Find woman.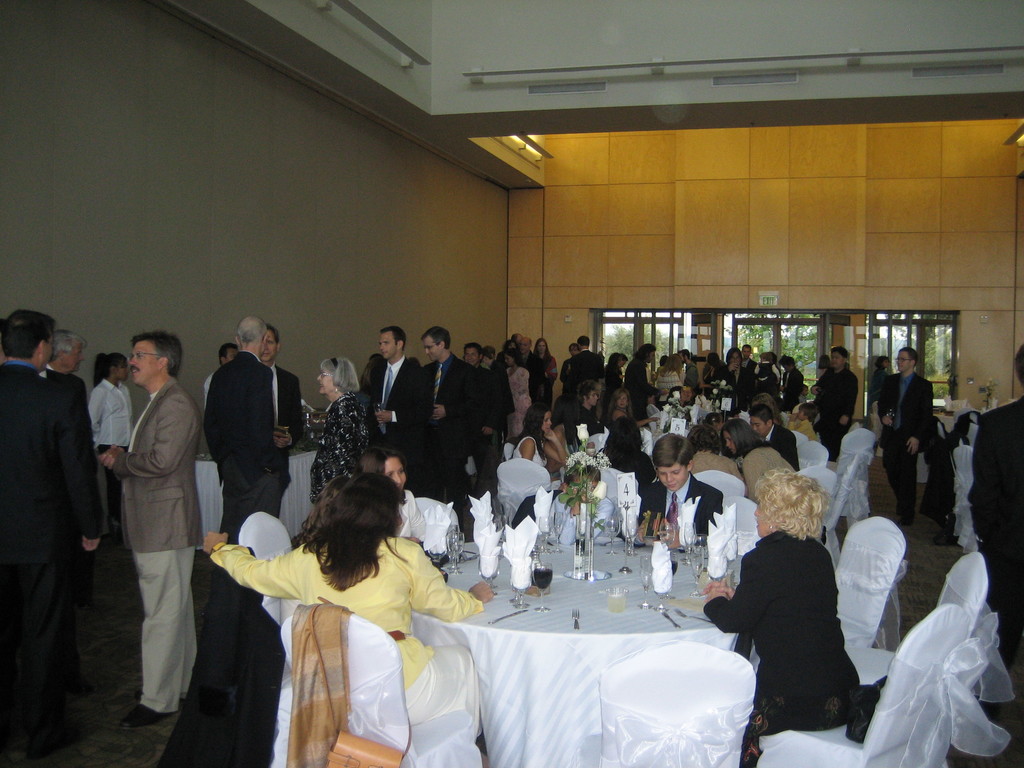
bbox=[227, 460, 482, 760].
